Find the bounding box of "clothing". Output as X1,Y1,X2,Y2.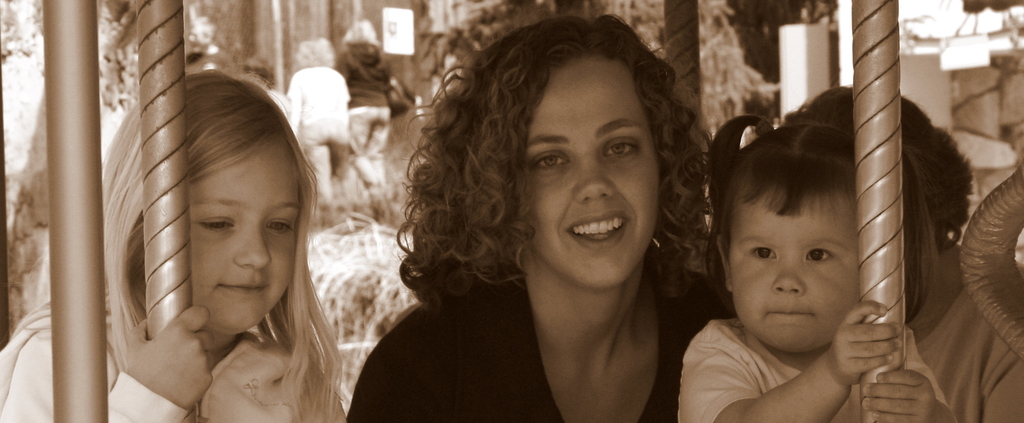
336,39,396,193.
